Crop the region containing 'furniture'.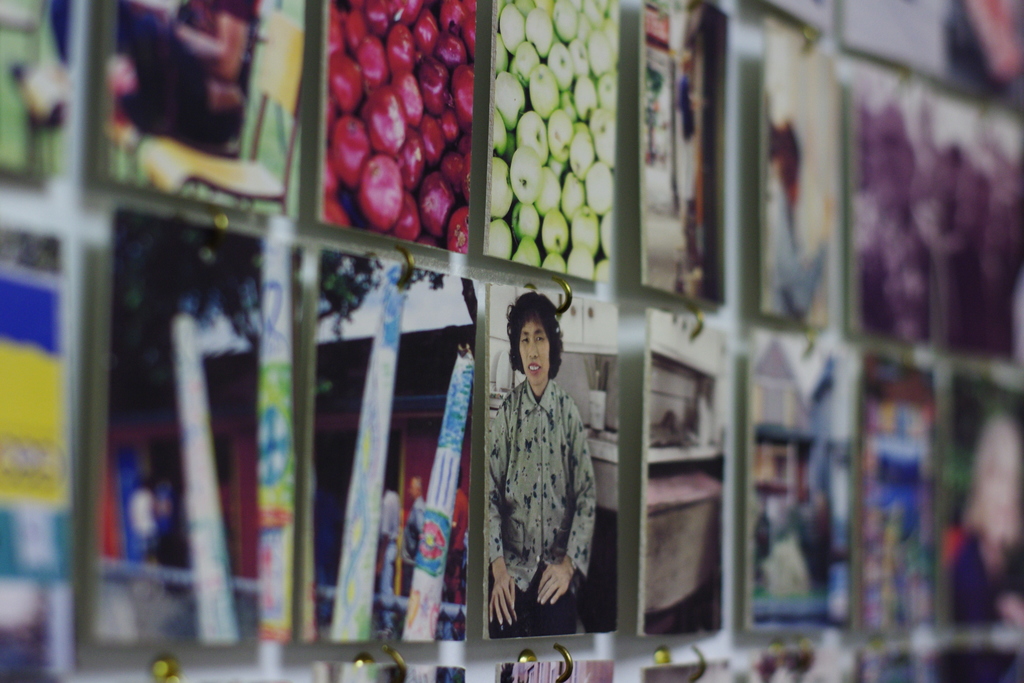
Crop region: [0, 0, 46, 81].
